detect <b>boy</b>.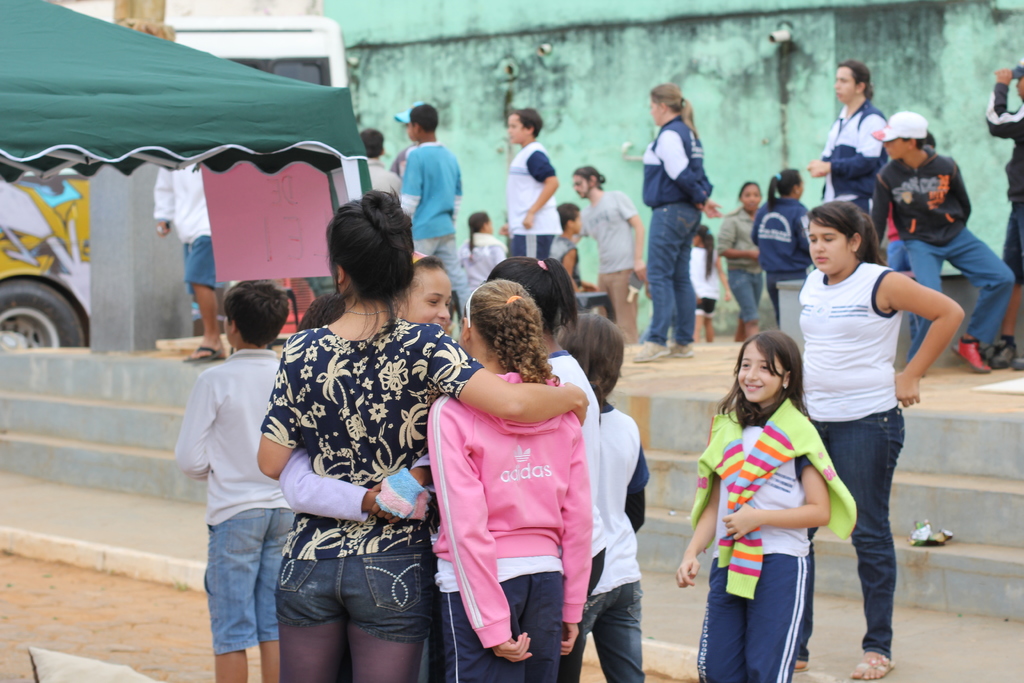
Detected at crop(504, 103, 561, 255).
